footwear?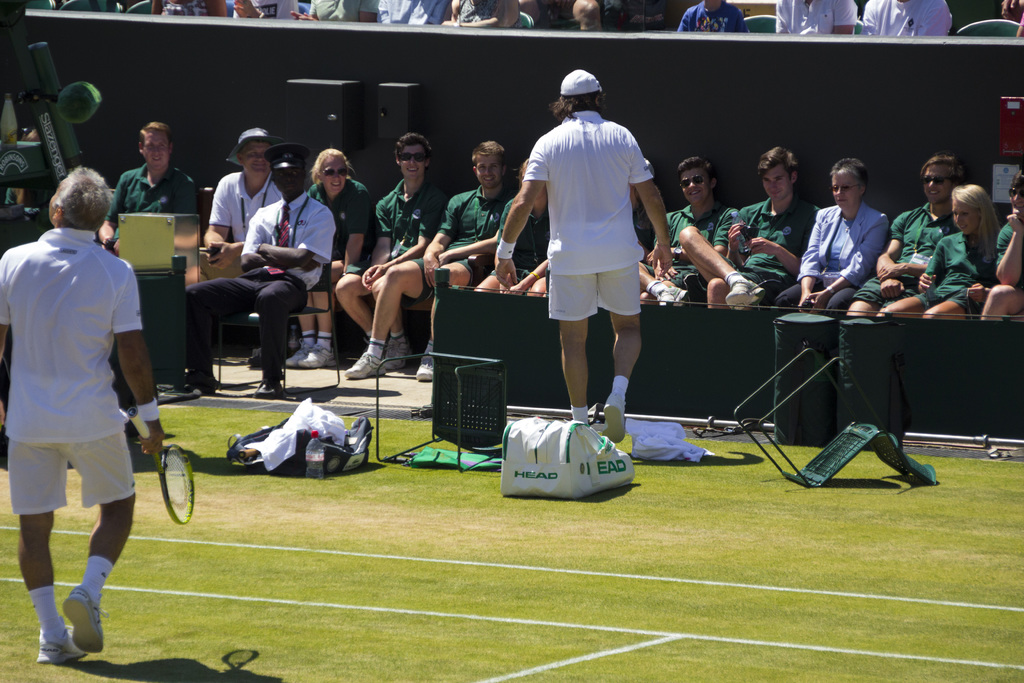
rect(381, 336, 411, 370)
